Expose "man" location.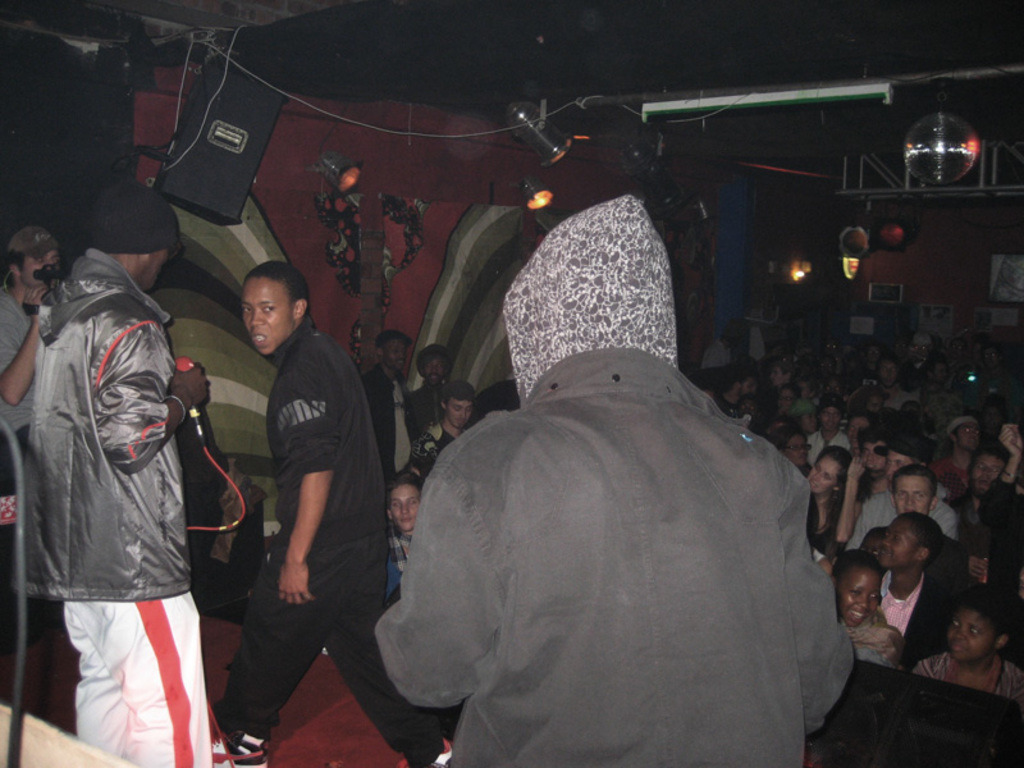
Exposed at (left=201, top=253, right=460, bottom=767).
